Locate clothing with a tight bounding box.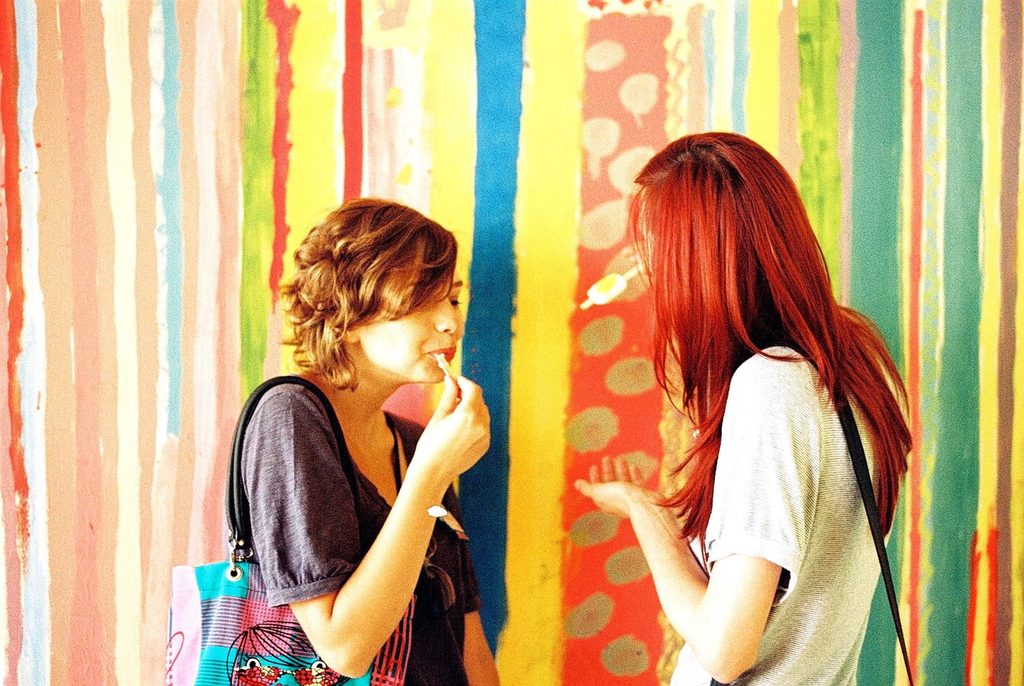
x1=669 y1=346 x2=902 y2=685.
